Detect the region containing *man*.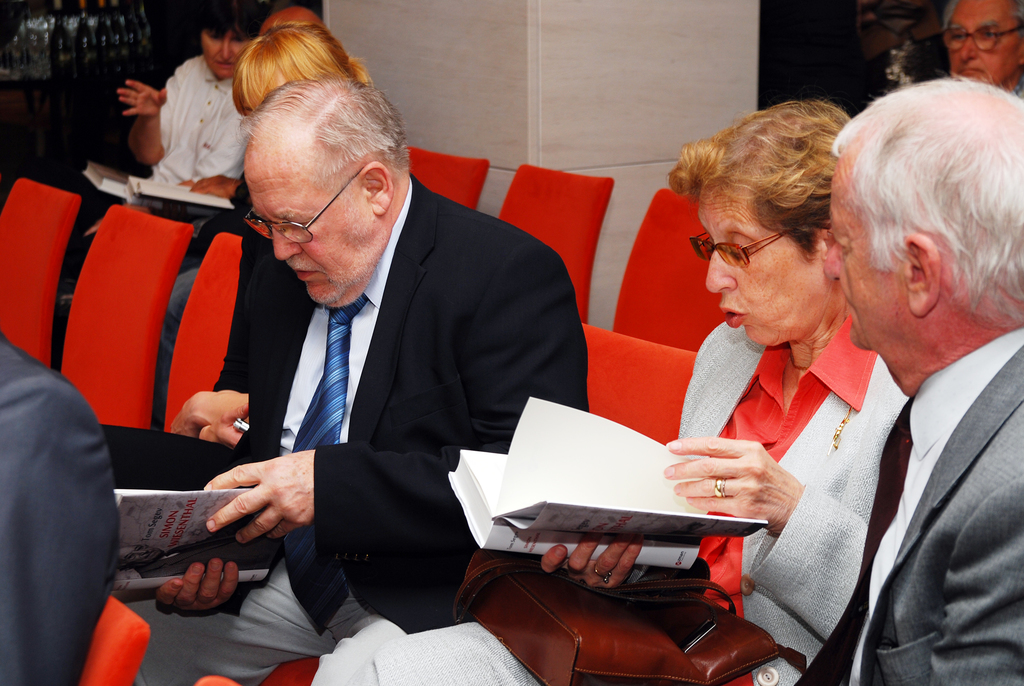
803:83:1023:680.
